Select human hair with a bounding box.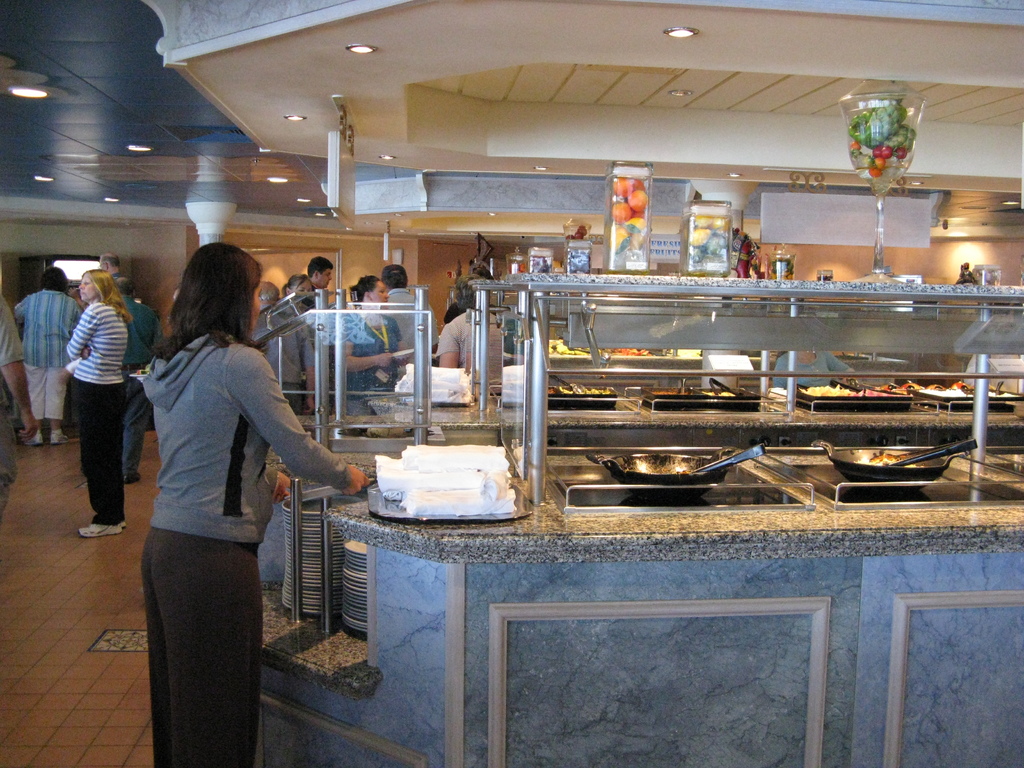
{"x1": 116, "y1": 276, "x2": 133, "y2": 292}.
